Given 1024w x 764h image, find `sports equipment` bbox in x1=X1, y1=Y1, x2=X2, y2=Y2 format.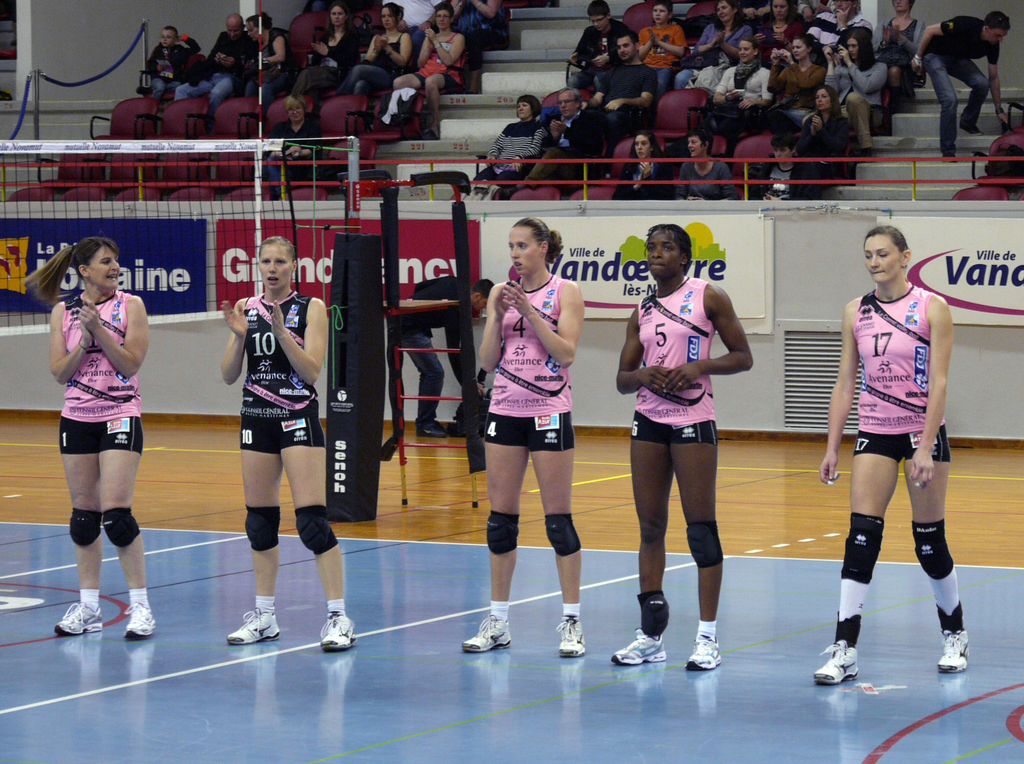
x1=633, y1=591, x2=669, y2=632.
